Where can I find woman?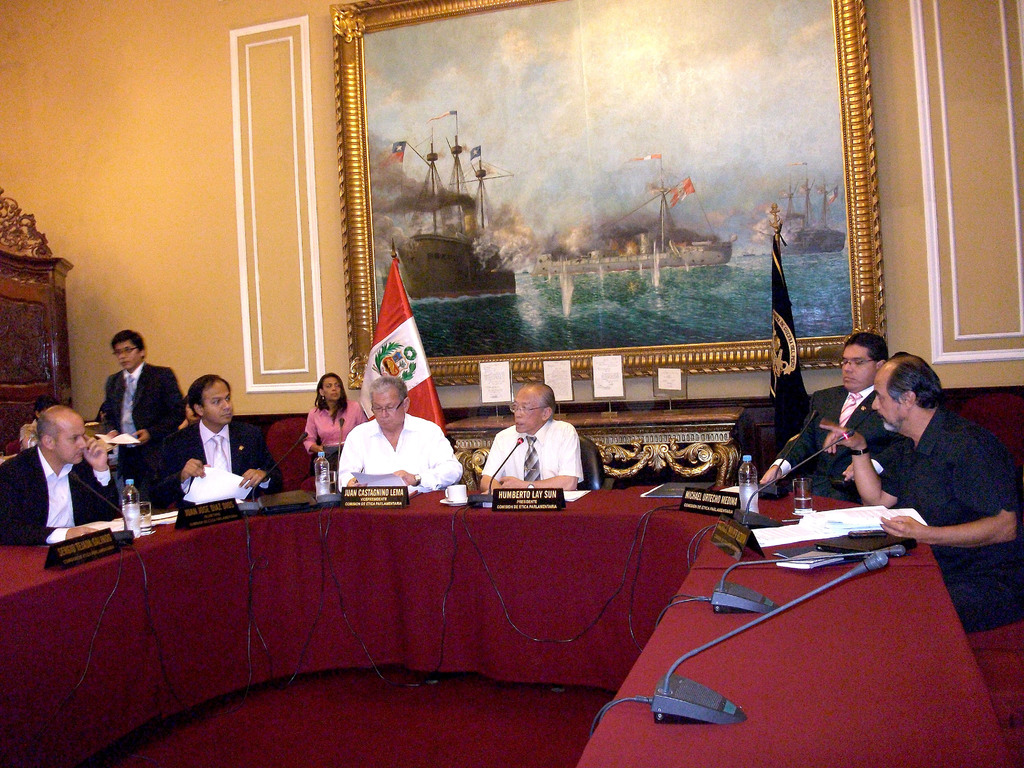
You can find it at bbox(298, 373, 372, 461).
